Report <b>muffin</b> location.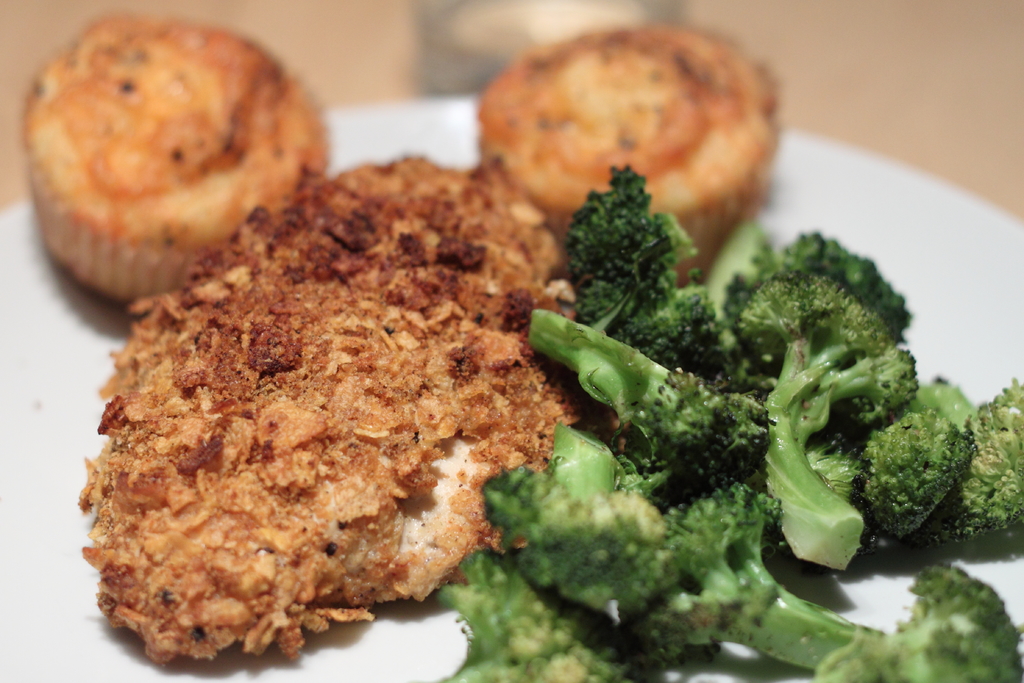
Report: [x1=465, y1=26, x2=781, y2=292].
